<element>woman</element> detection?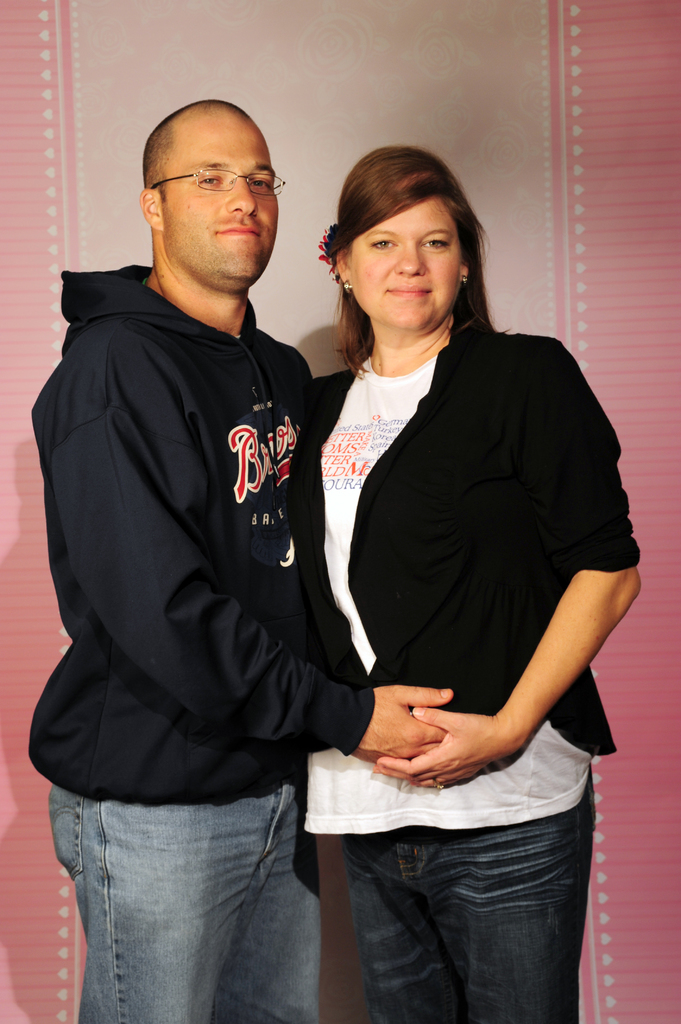
left=281, top=144, right=590, bottom=984
